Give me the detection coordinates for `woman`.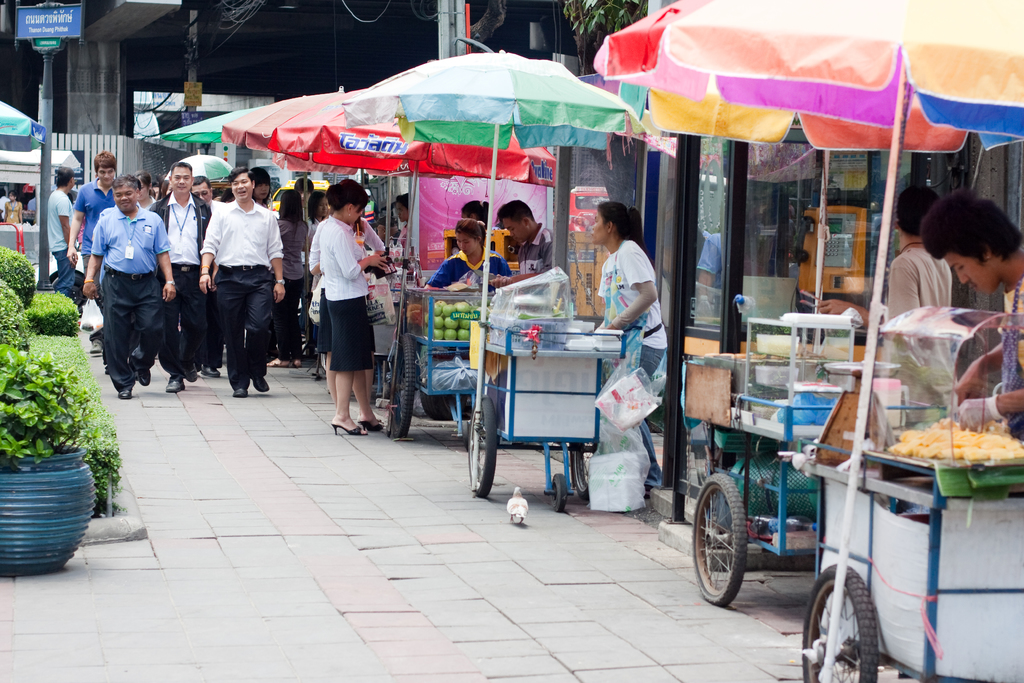
134/171/157/213.
